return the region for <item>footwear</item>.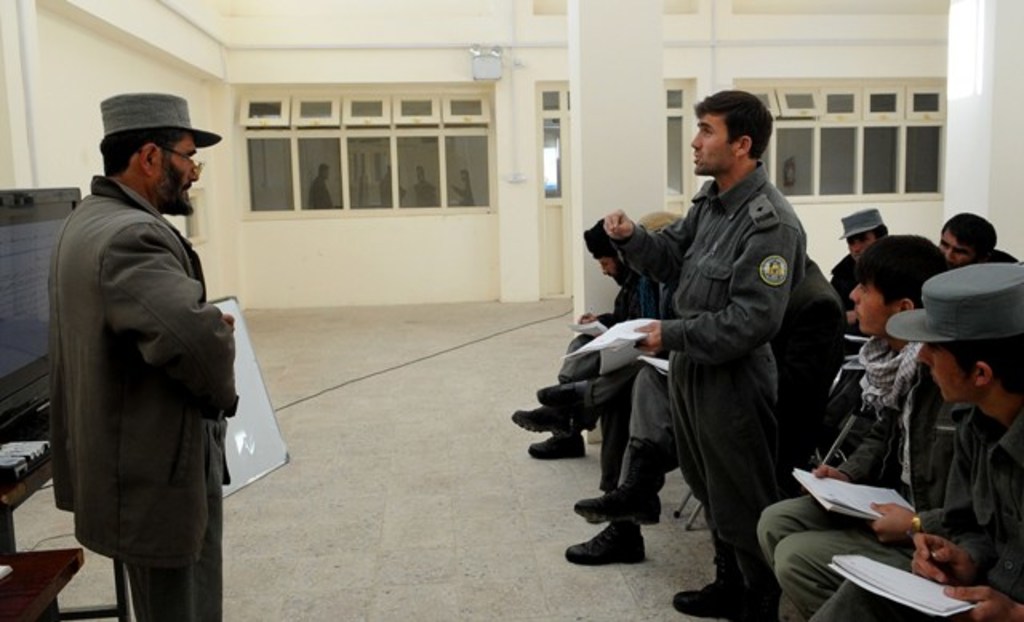
bbox=[531, 377, 587, 409].
